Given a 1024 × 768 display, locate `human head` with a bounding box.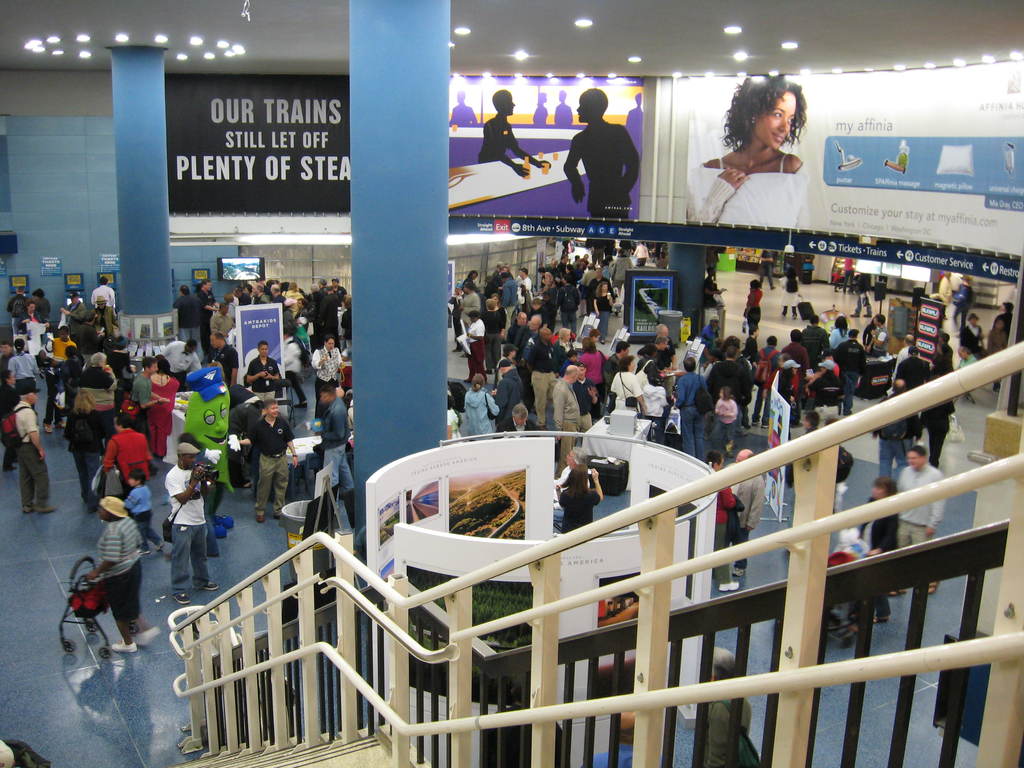
Located: {"x1": 737, "y1": 447, "x2": 755, "y2": 459}.
